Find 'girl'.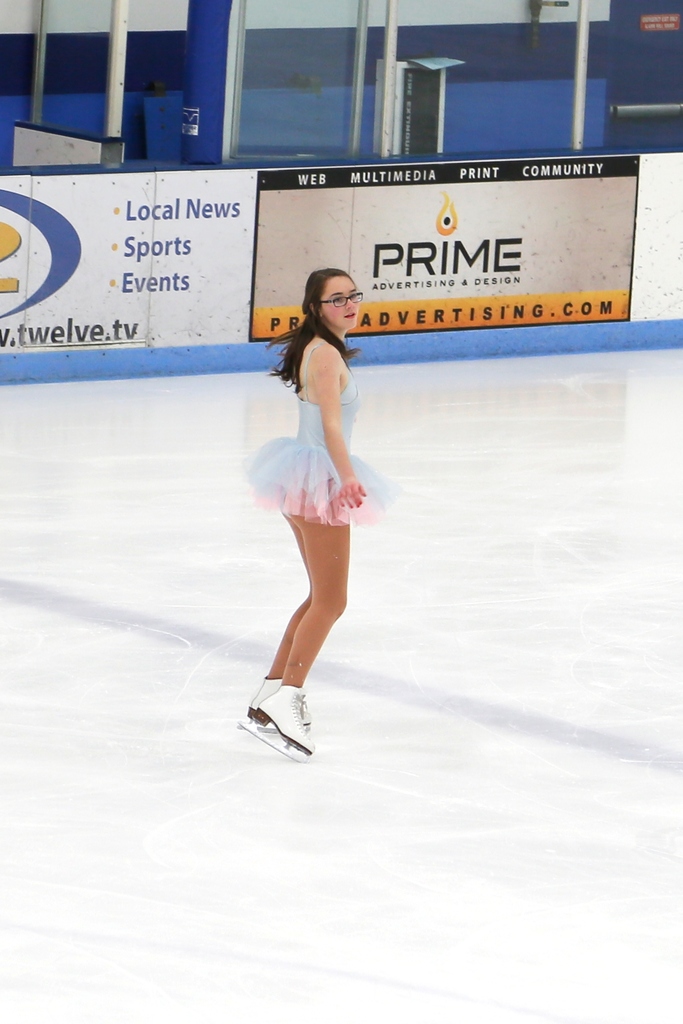
[x1=243, y1=267, x2=391, y2=757].
